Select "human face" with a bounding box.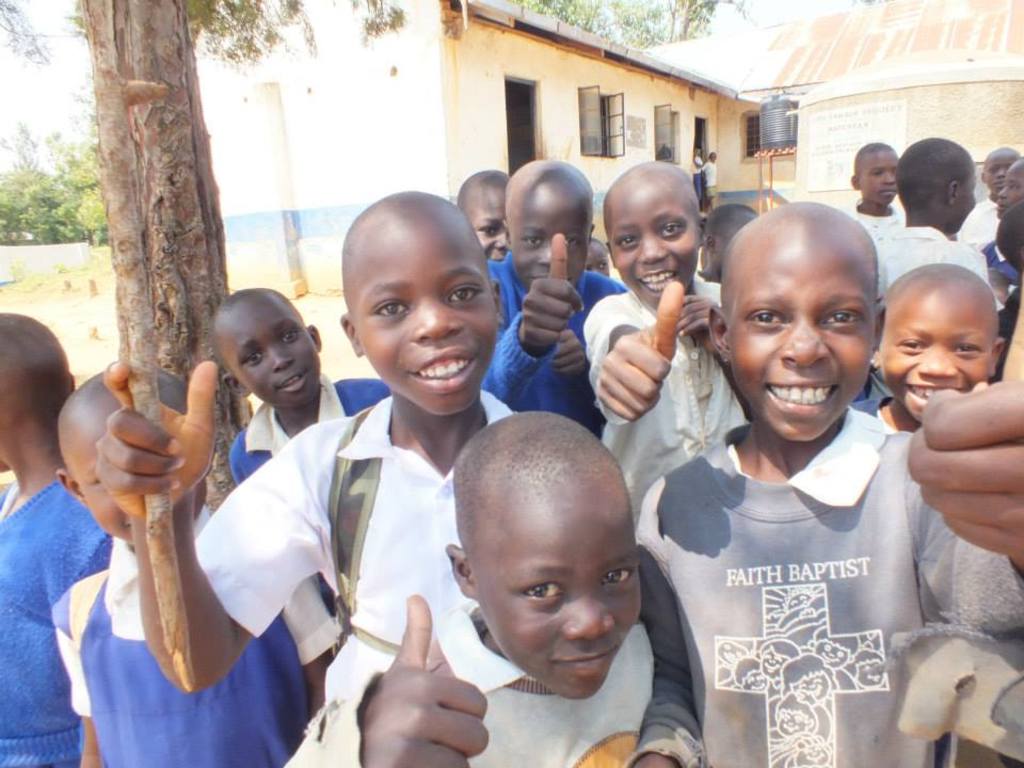
locate(725, 237, 873, 438).
